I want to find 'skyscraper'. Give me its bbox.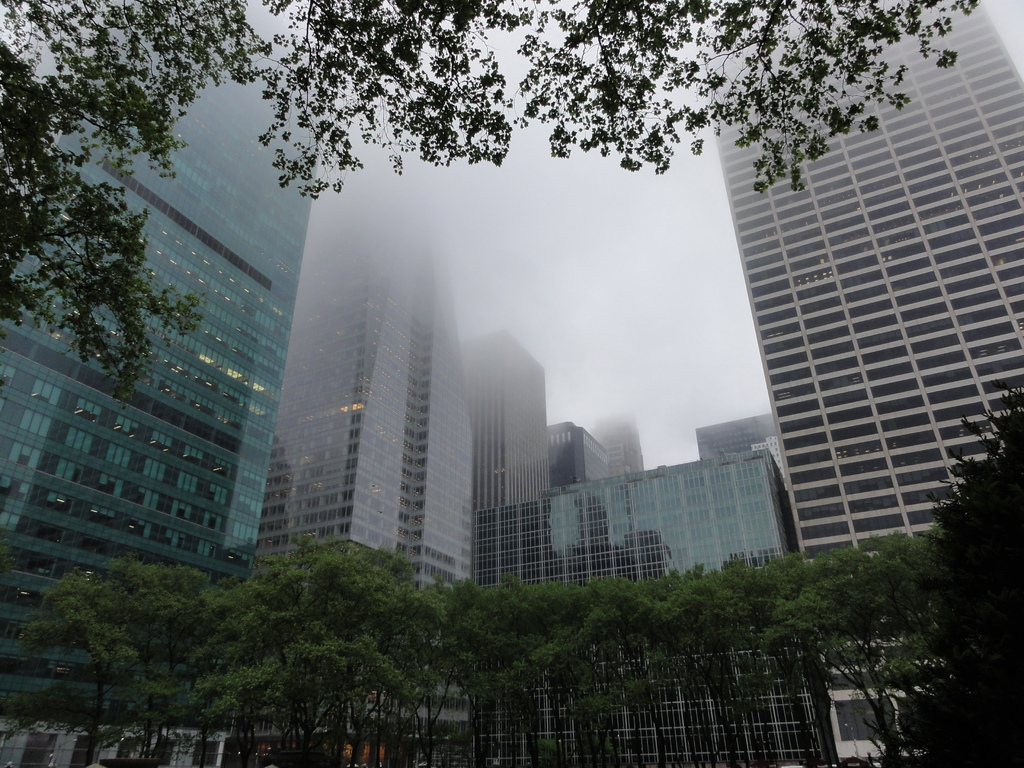
0,0,327,637.
